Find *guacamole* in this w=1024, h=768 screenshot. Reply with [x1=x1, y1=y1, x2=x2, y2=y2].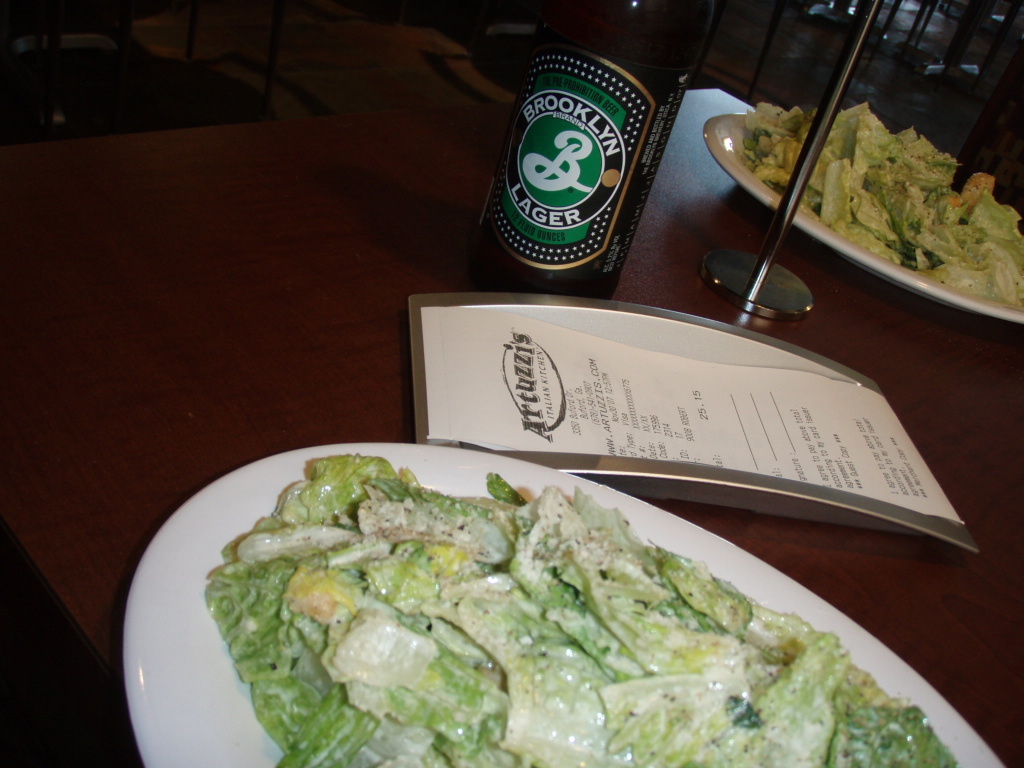
[x1=735, y1=95, x2=1023, y2=308].
